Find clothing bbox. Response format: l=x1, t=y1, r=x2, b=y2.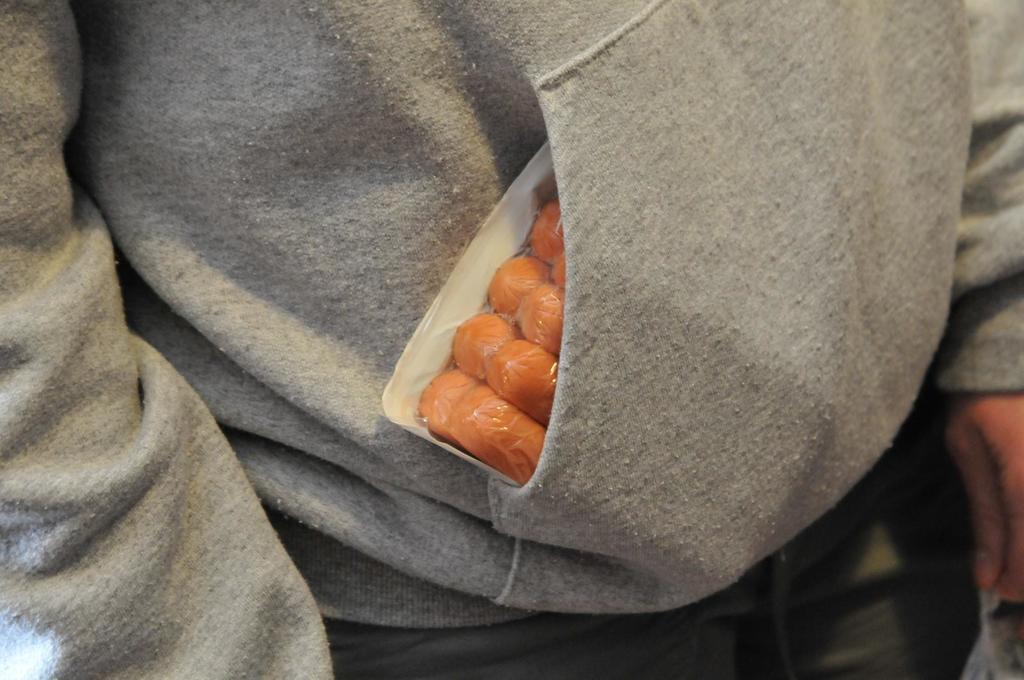
l=59, t=0, r=938, b=679.
